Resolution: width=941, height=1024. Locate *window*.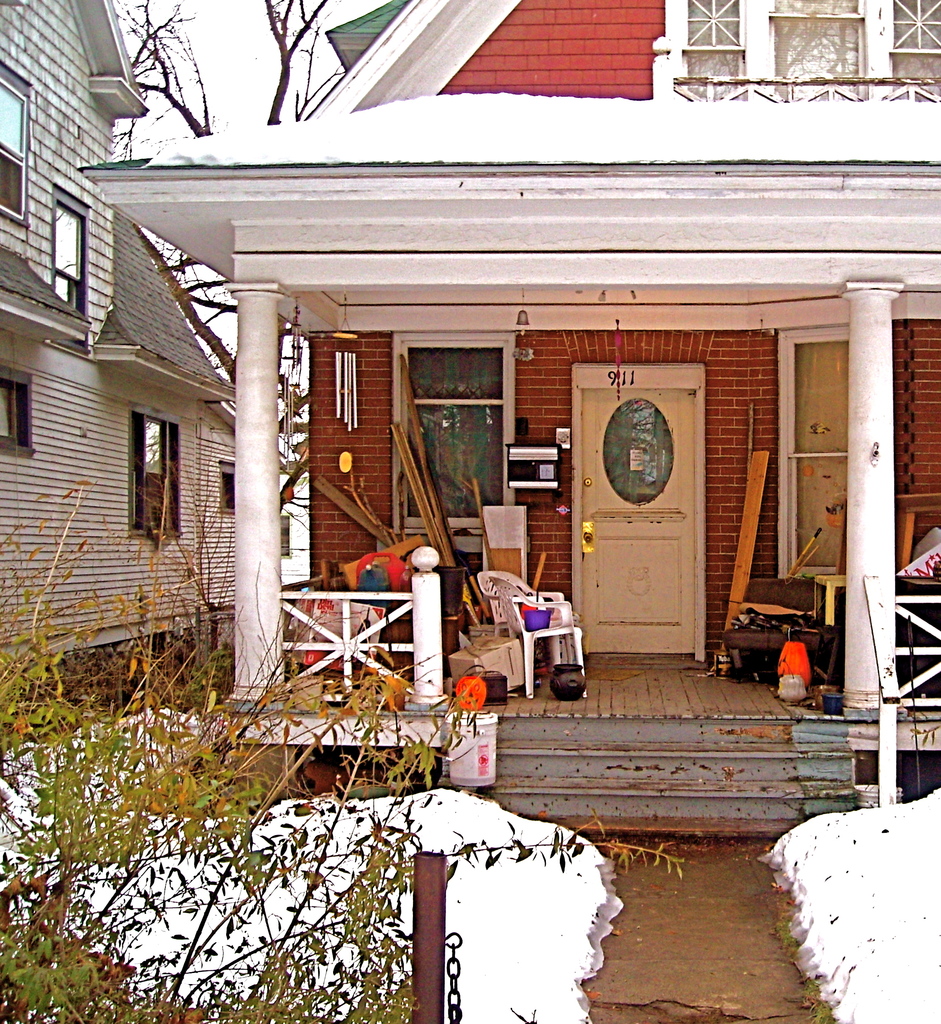
{"x1": 218, "y1": 461, "x2": 236, "y2": 514}.
